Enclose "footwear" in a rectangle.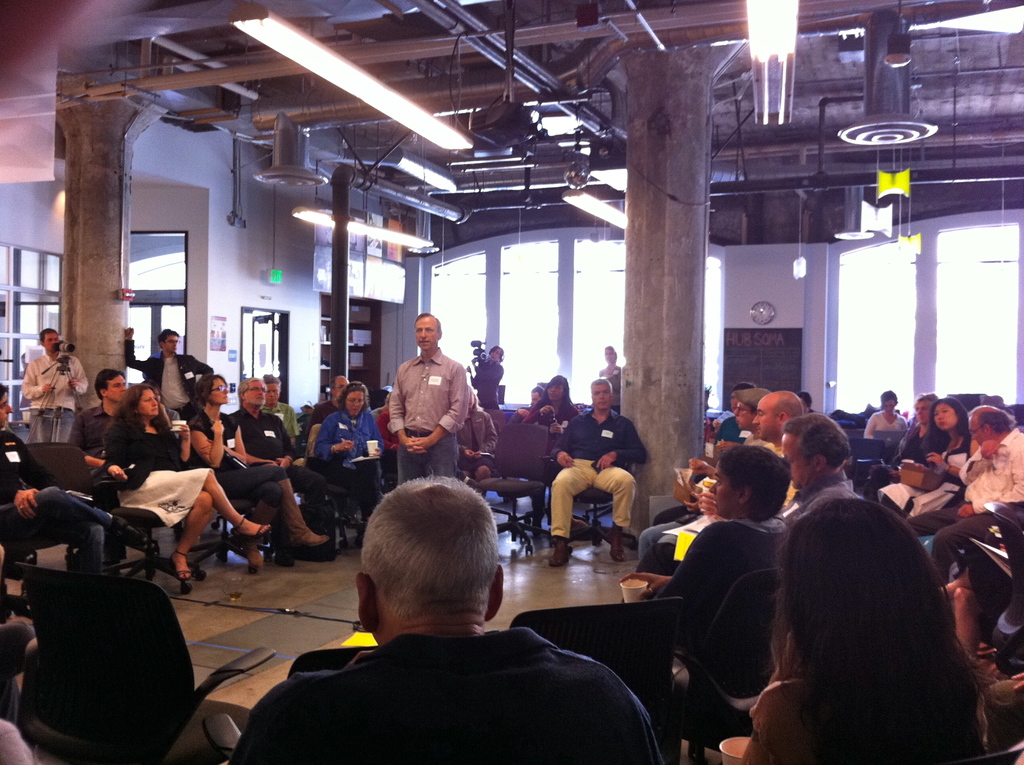
[left=604, top=533, right=627, bottom=564].
